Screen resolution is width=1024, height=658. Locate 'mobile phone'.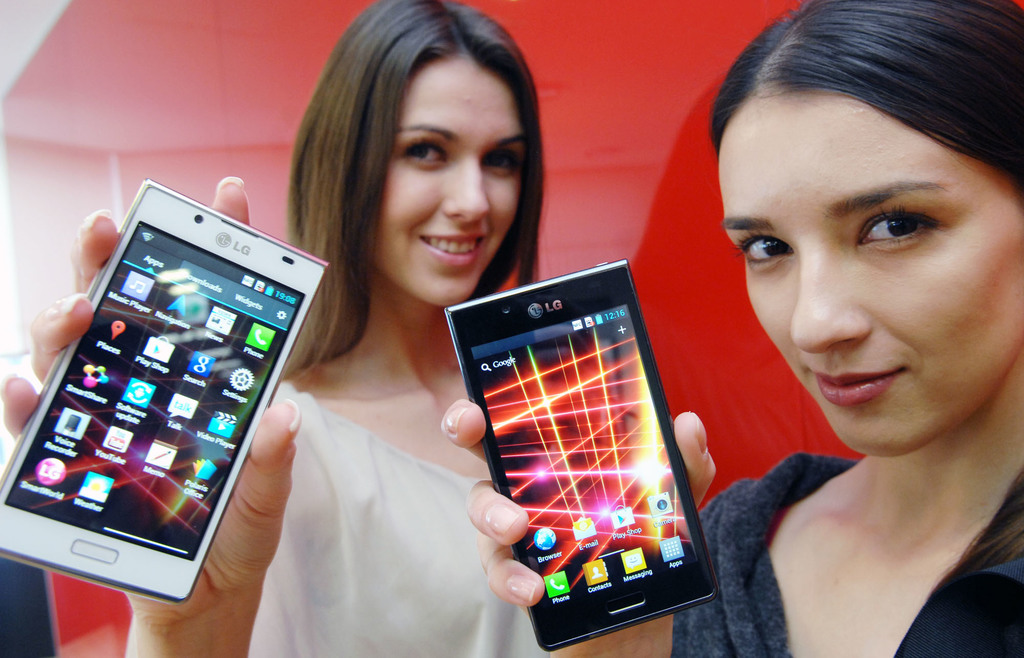
0/177/328/606.
